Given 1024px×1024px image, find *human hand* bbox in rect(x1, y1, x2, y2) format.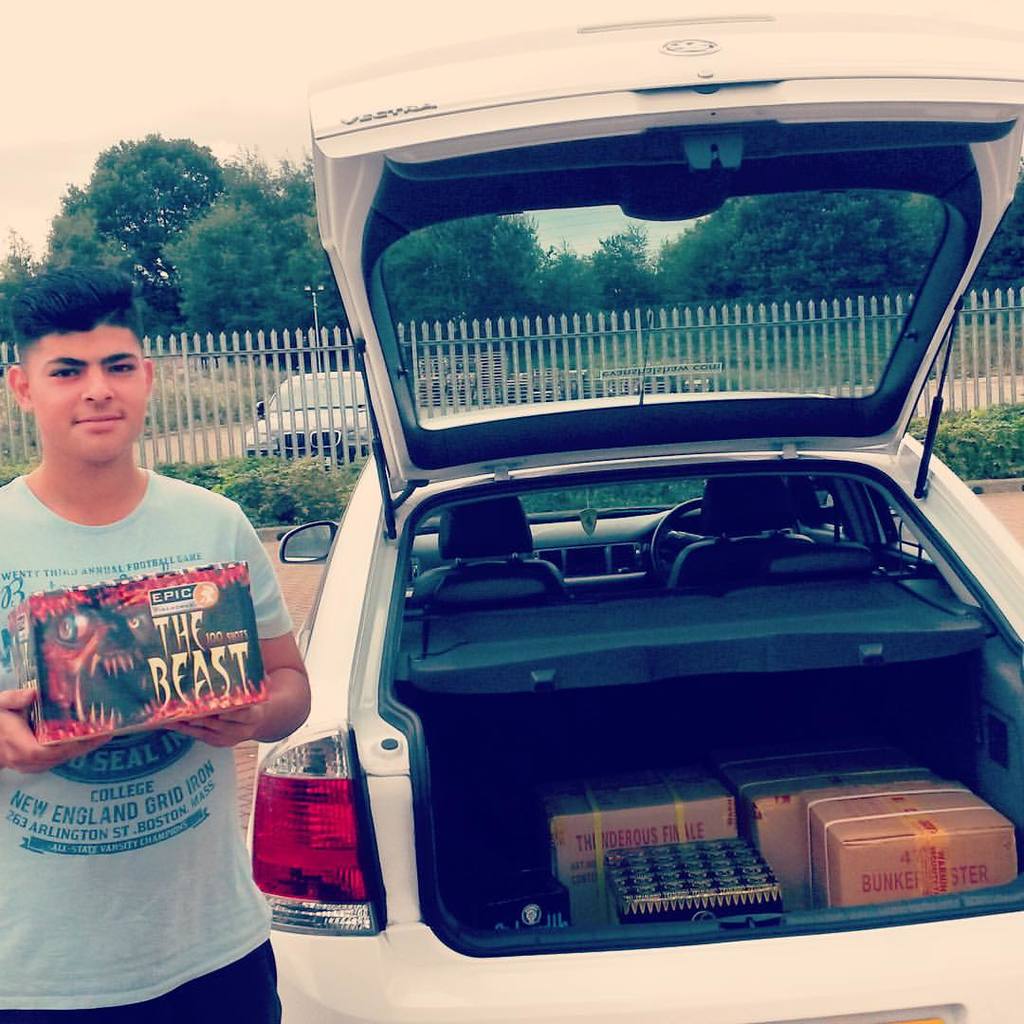
rect(162, 698, 266, 753).
